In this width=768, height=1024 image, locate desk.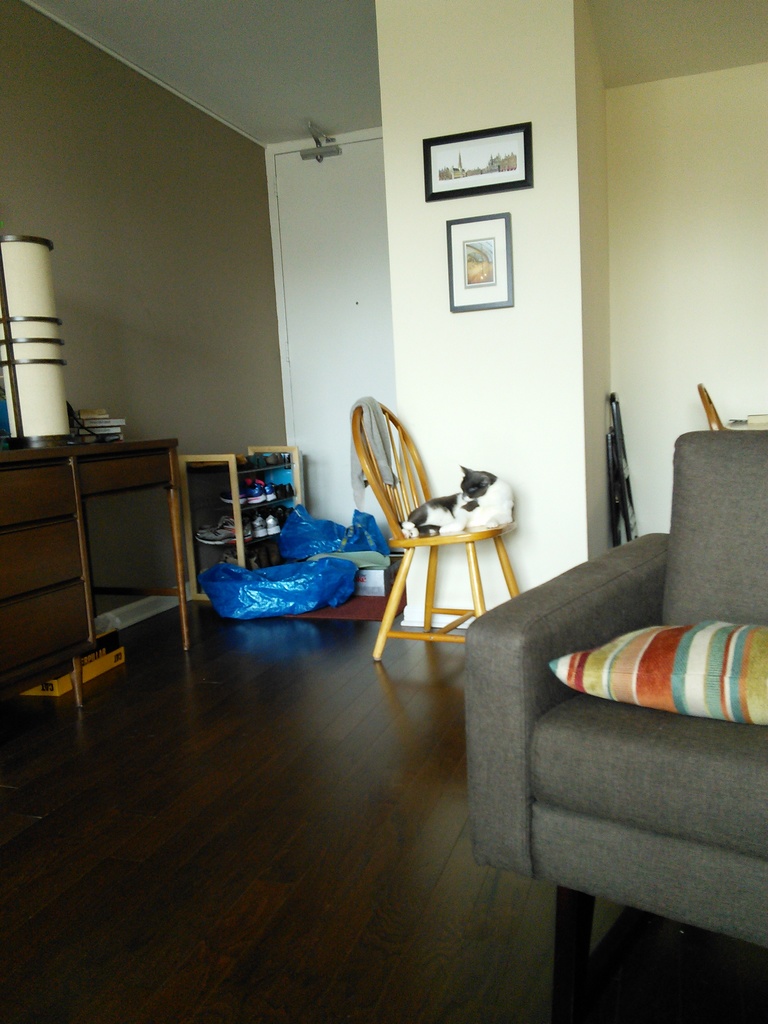
Bounding box: 0 441 176 710.
